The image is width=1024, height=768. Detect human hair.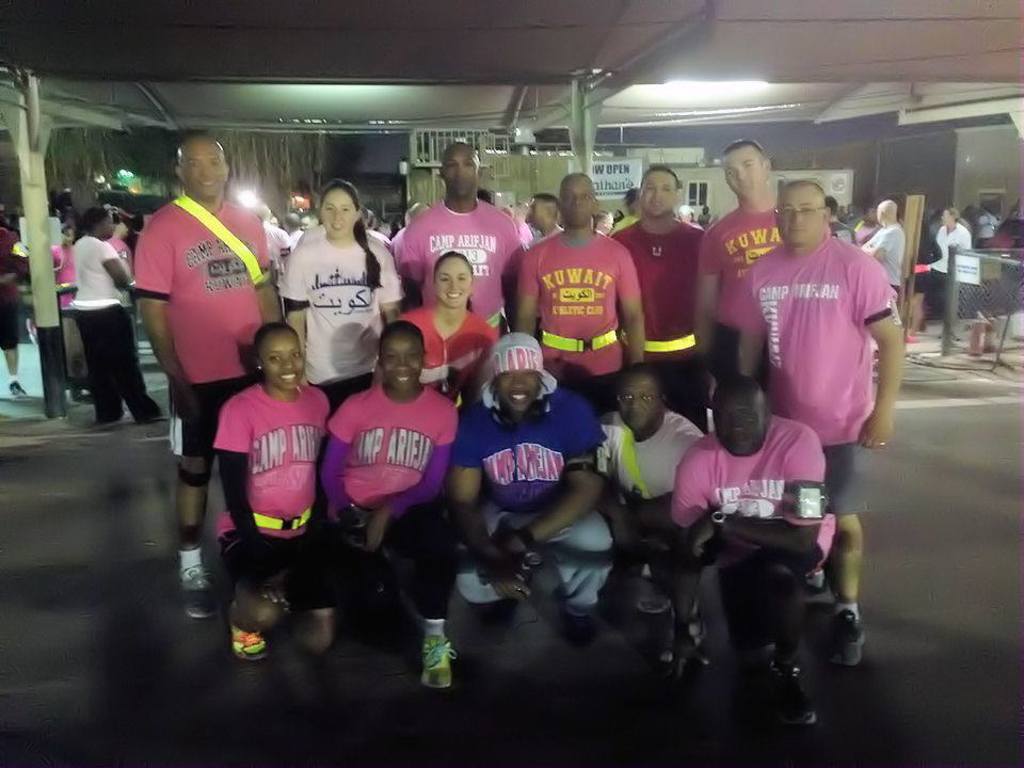
Detection: <box>434,254,468,283</box>.
